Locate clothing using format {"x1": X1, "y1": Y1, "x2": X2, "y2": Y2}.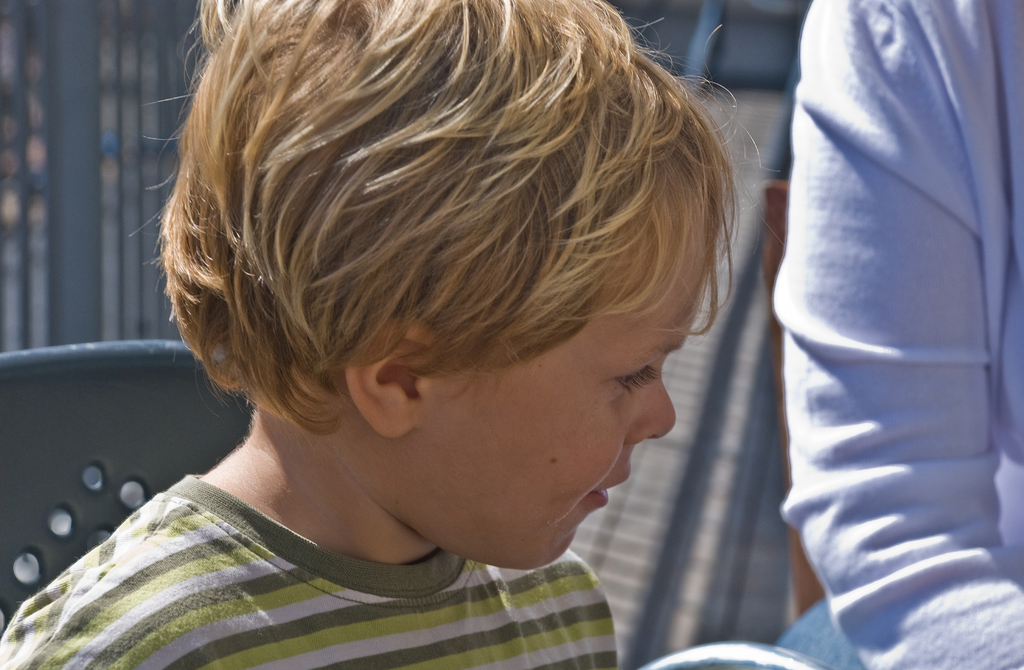
{"x1": 1, "y1": 443, "x2": 635, "y2": 665}.
